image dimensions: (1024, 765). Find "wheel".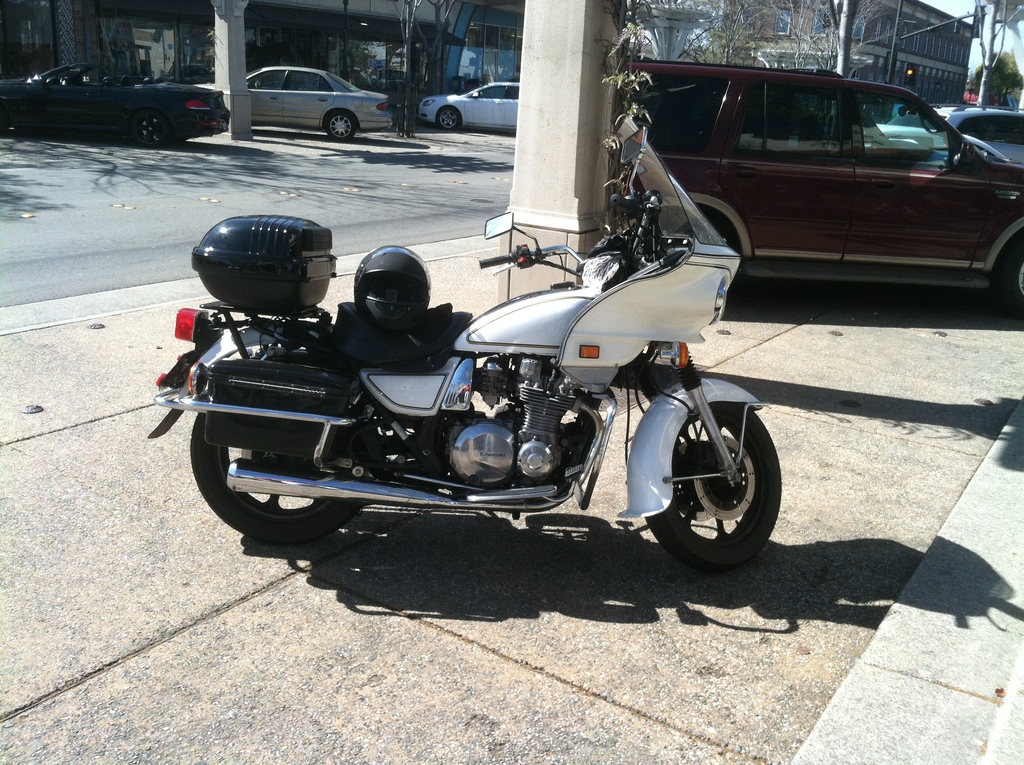
180:392:374:538.
